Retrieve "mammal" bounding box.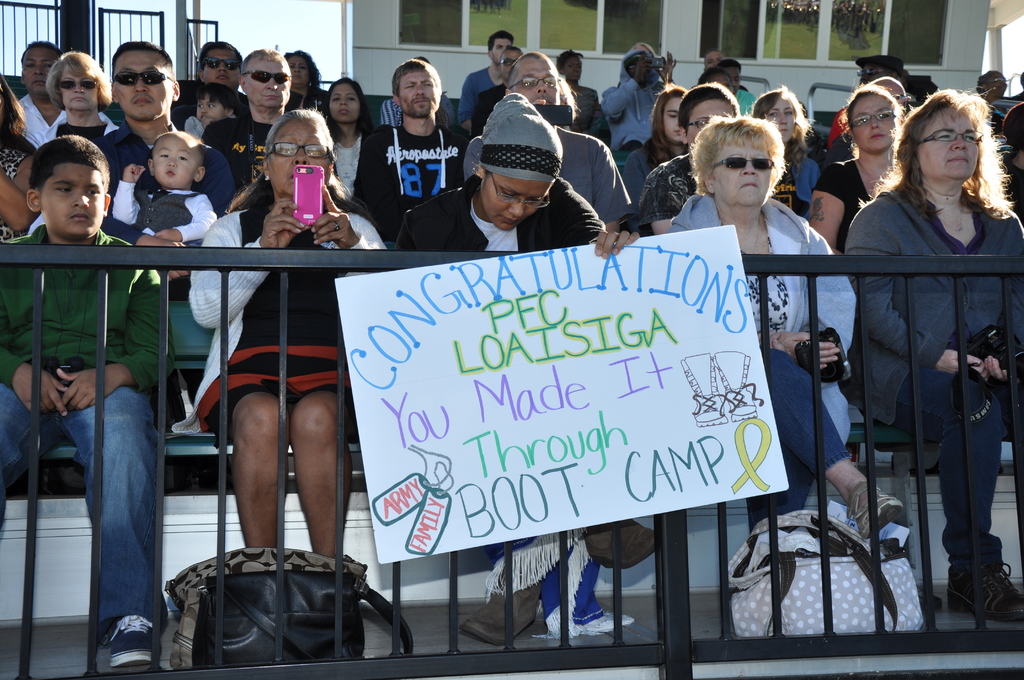
Bounding box: x1=463 y1=34 x2=520 y2=104.
